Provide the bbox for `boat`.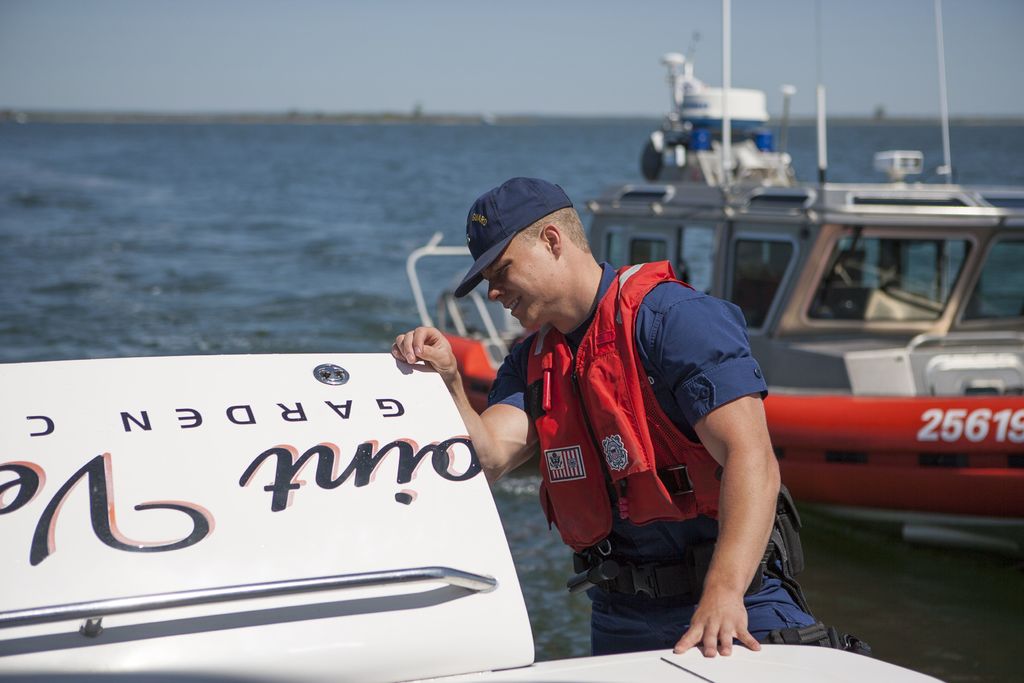
(x1=0, y1=336, x2=948, y2=682).
